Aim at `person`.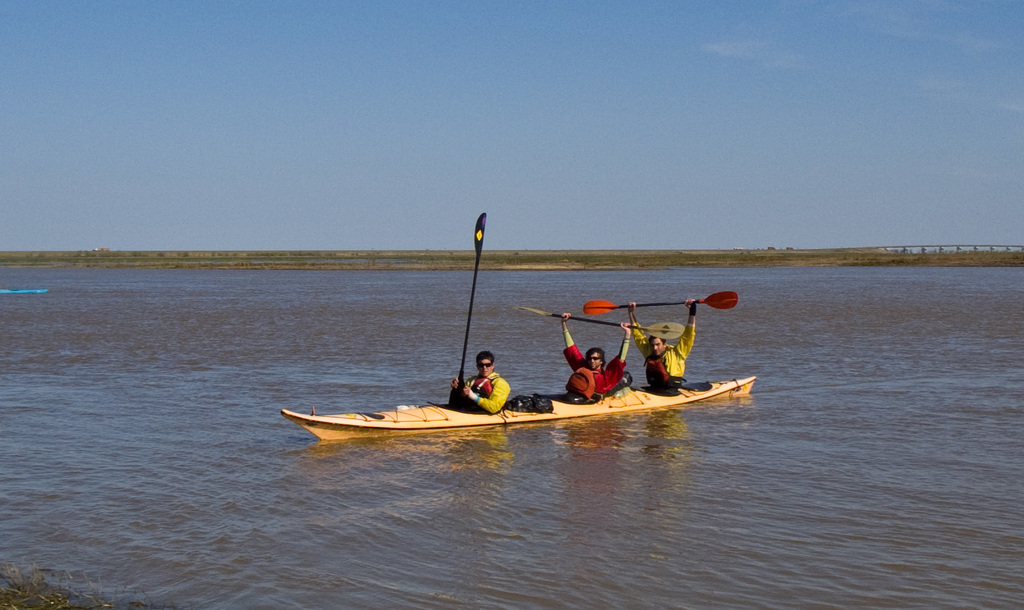
Aimed at (456,351,518,420).
